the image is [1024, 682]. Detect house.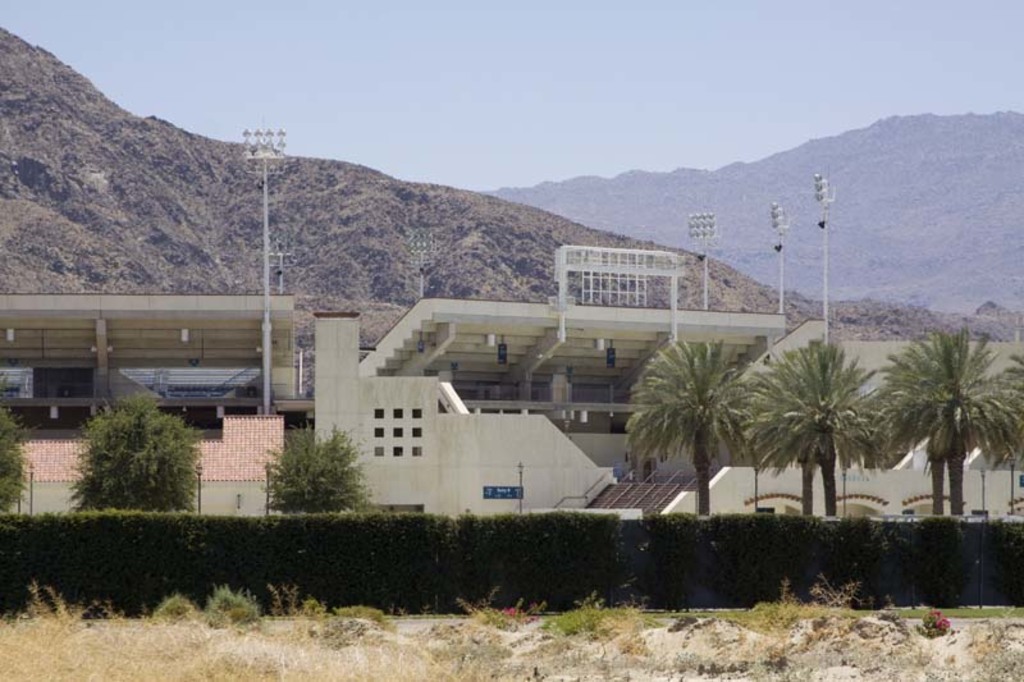
Detection: [left=4, top=412, right=288, bottom=518].
